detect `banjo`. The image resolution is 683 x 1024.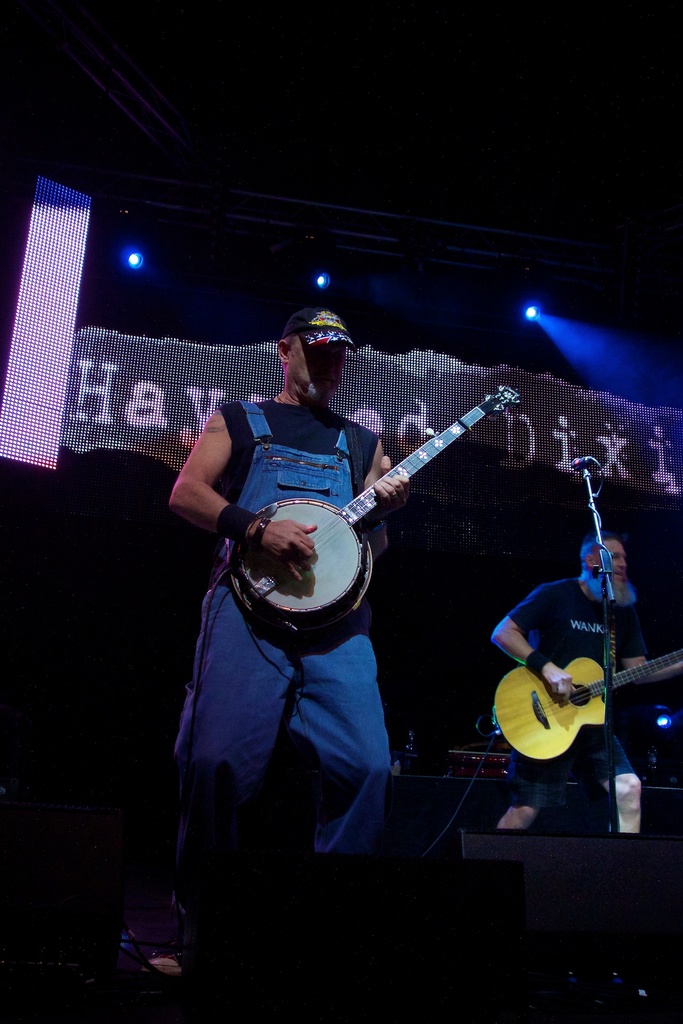
detection(228, 408, 456, 632).
